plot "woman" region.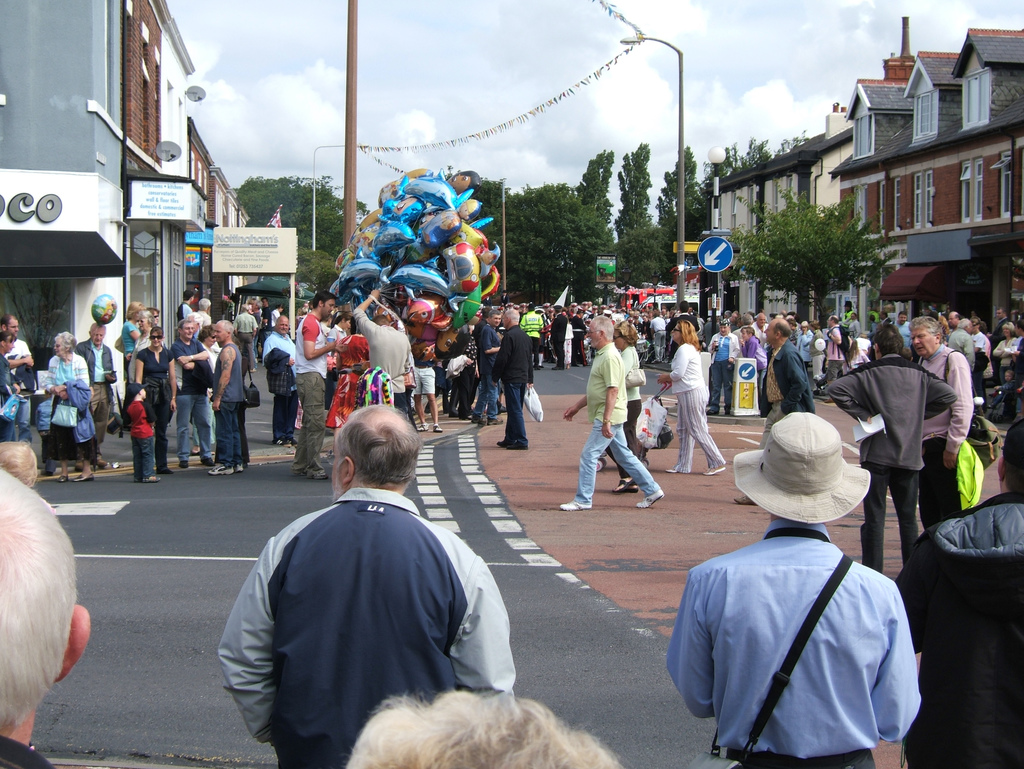
Plotted at [left=989, top=318, right=1018, bottom=386].
